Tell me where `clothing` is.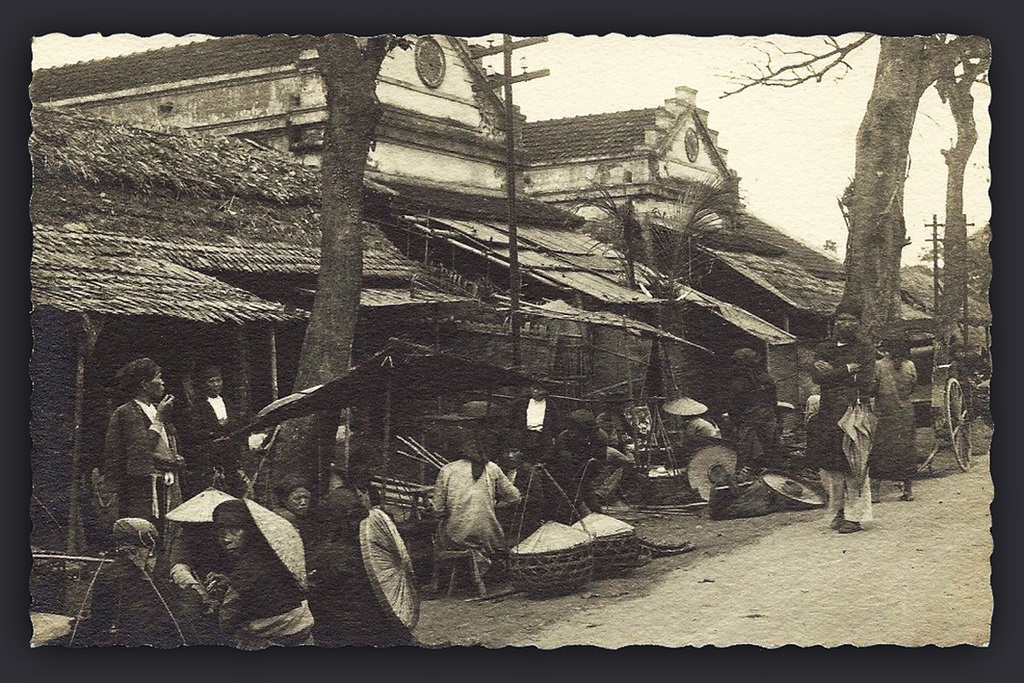
`clothing` is at detection(191, 385, 237, 486).
